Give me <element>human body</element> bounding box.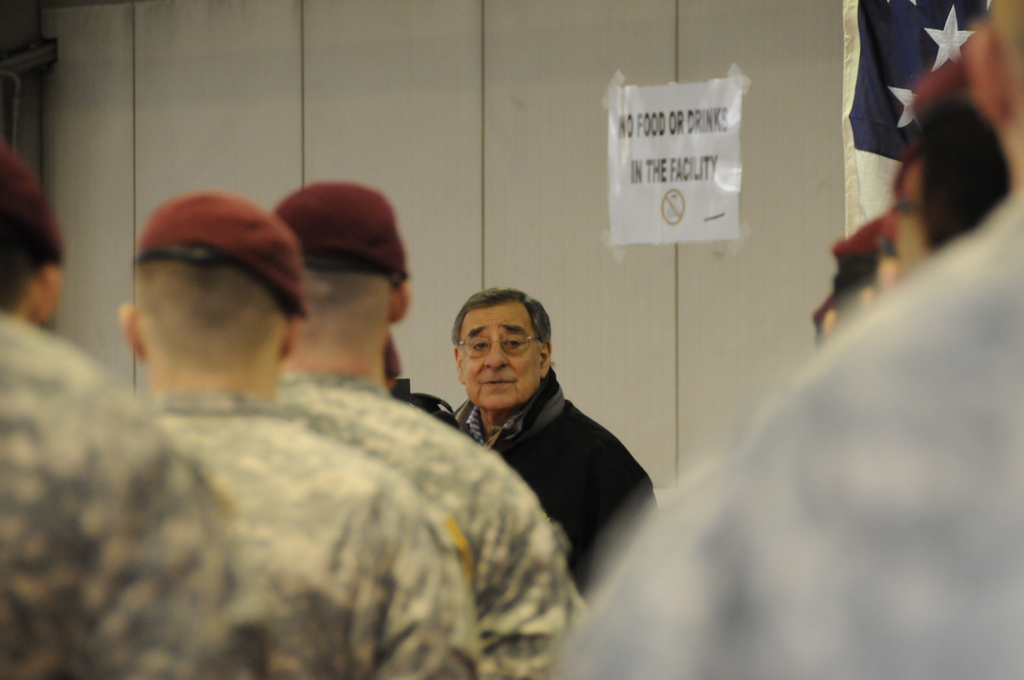
568, 202, 1023, 679.
